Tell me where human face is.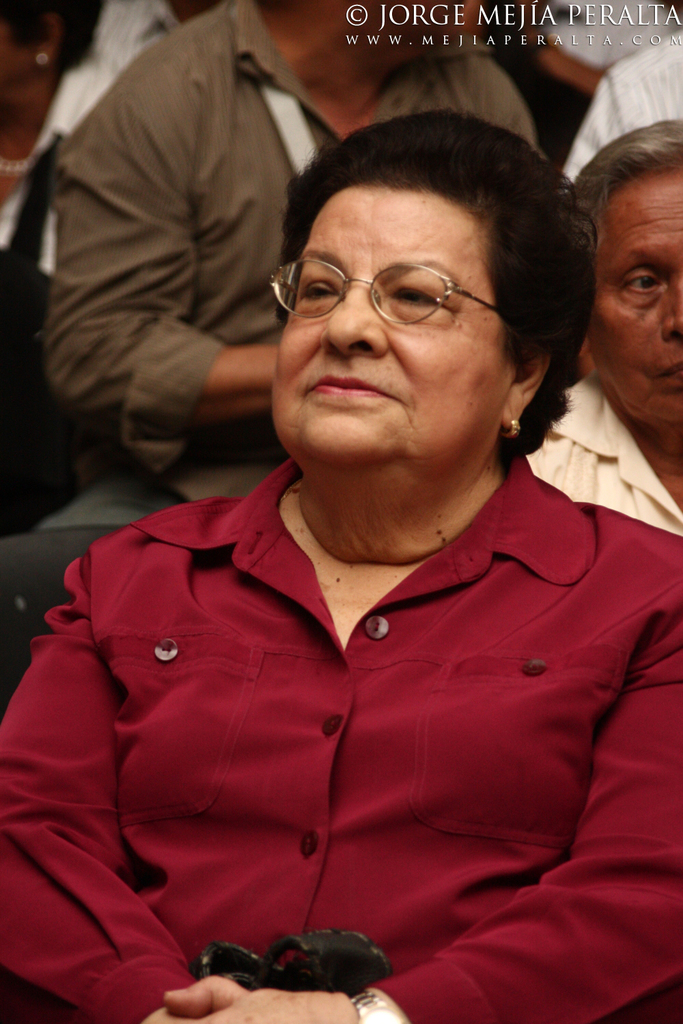
human face is at BBox(598, 169, 682, 427).
